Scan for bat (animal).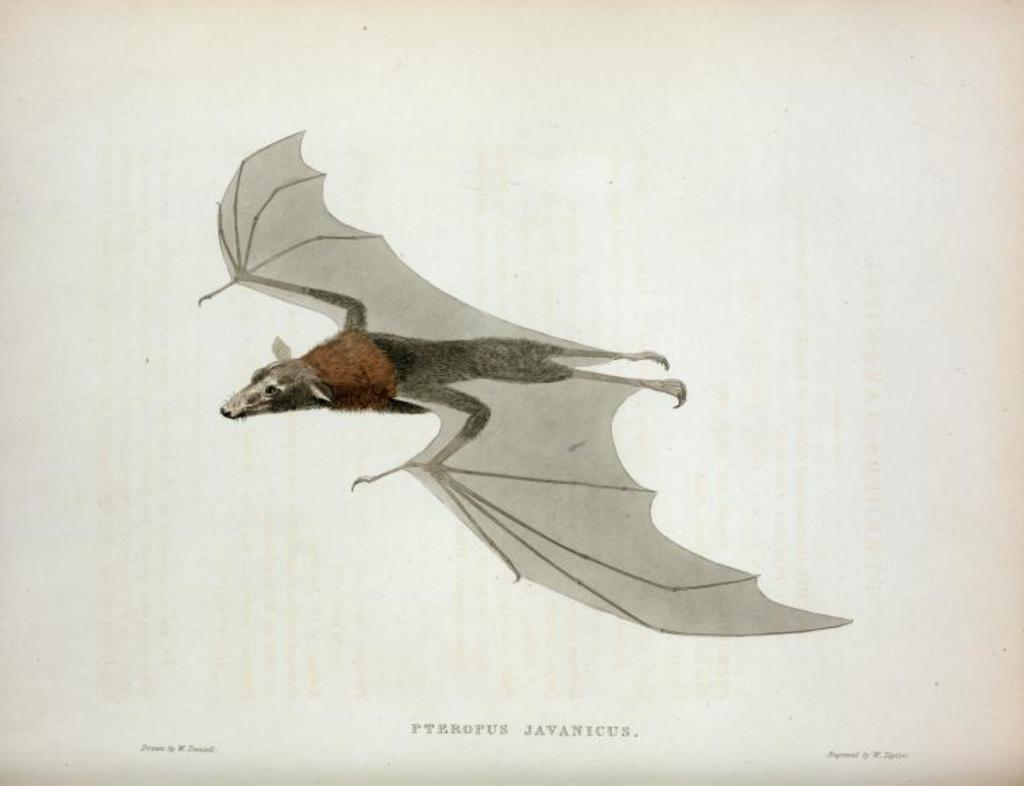
Scan result: [212,125,852,639].
